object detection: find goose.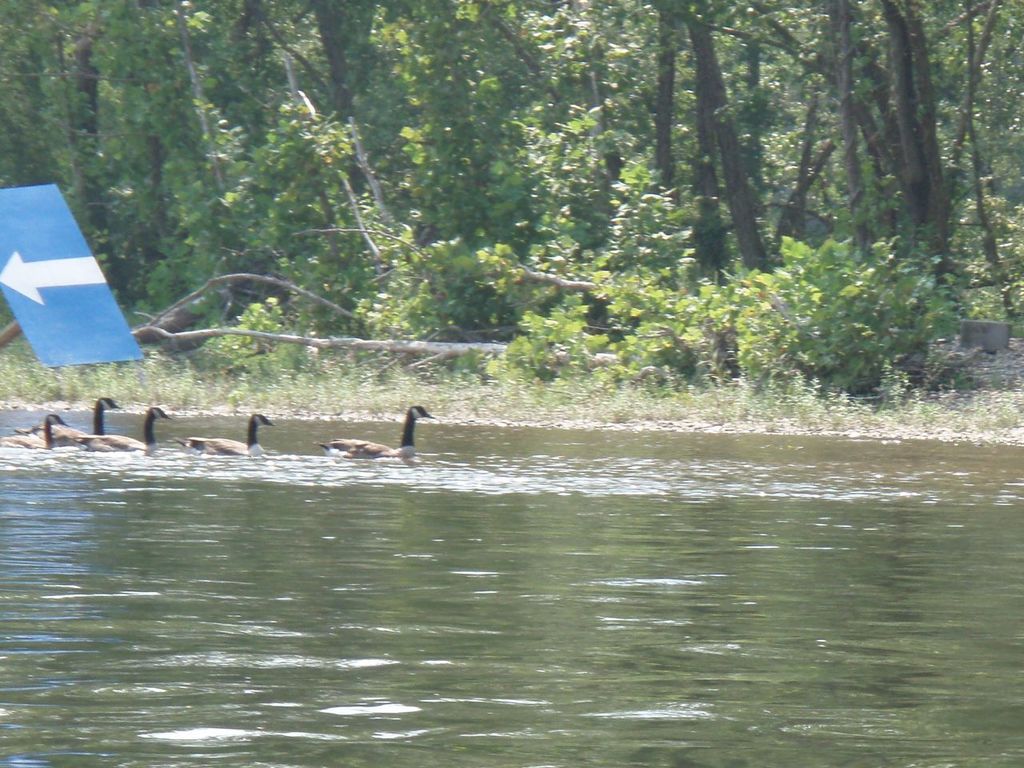
2,410,63,447.
